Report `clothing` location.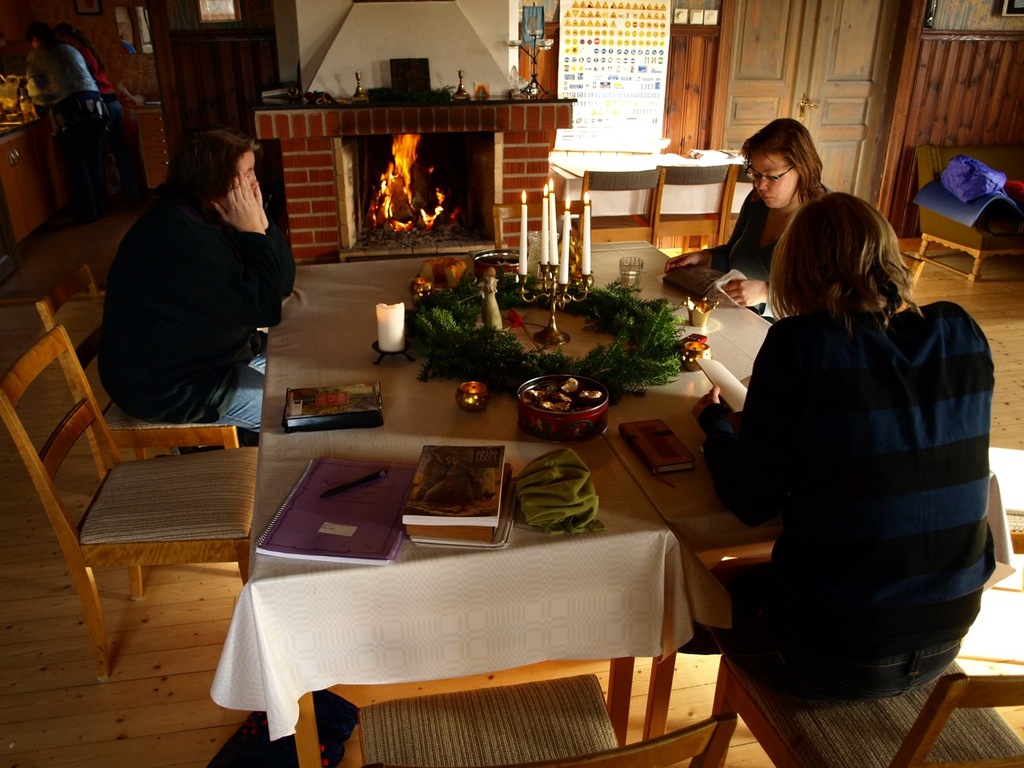
Report: left=704, top=182, right=838, bottom=319.
